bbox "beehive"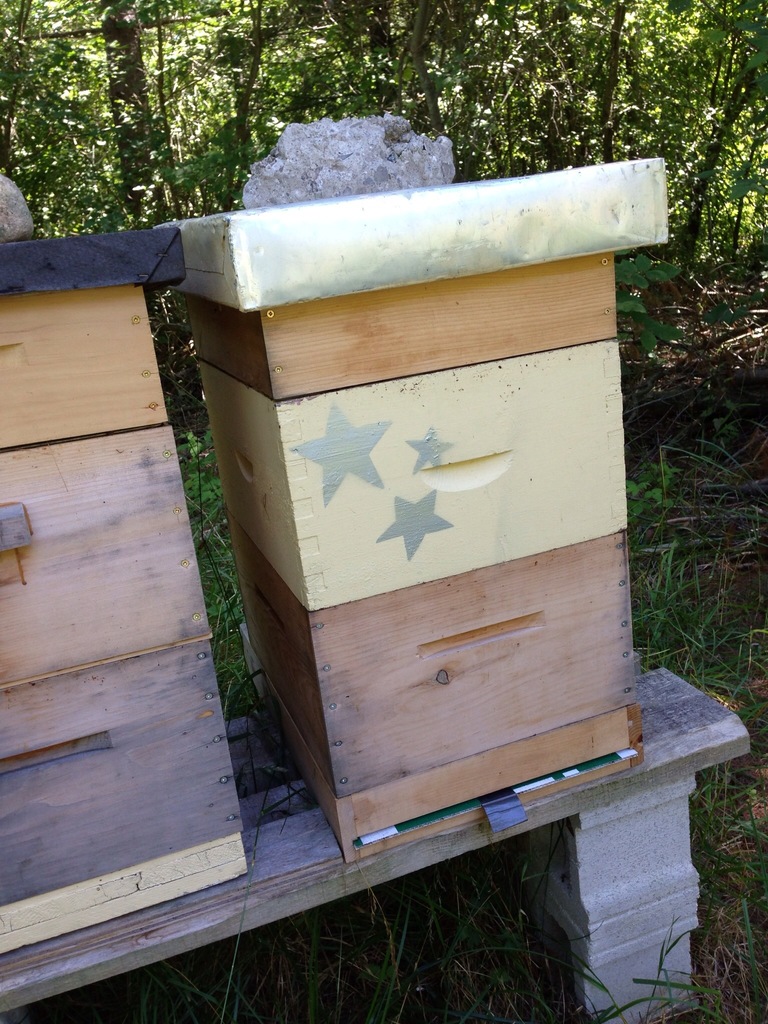
<bbox>150, 156, 669, 867</bbox>
